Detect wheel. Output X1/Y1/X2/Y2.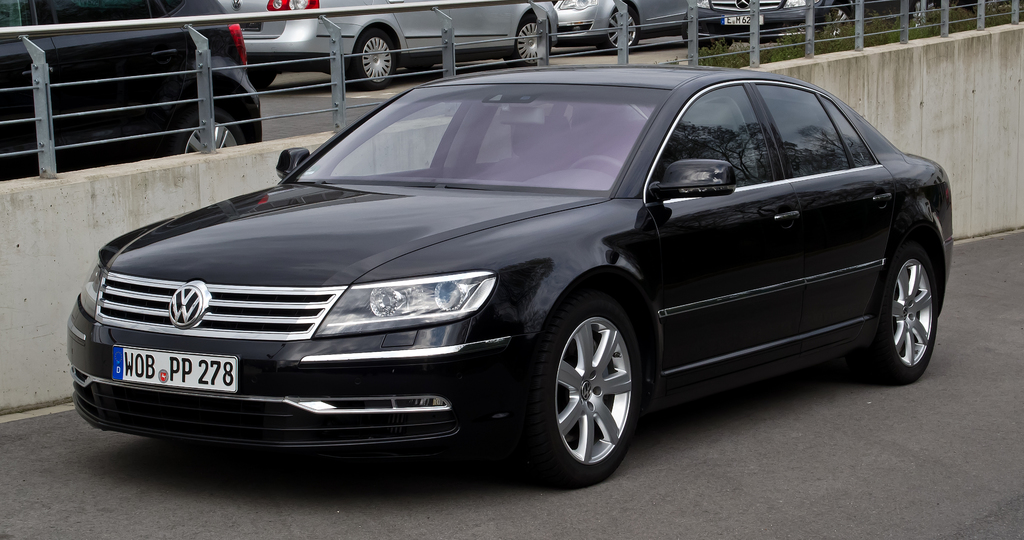
861/240/940/391.
